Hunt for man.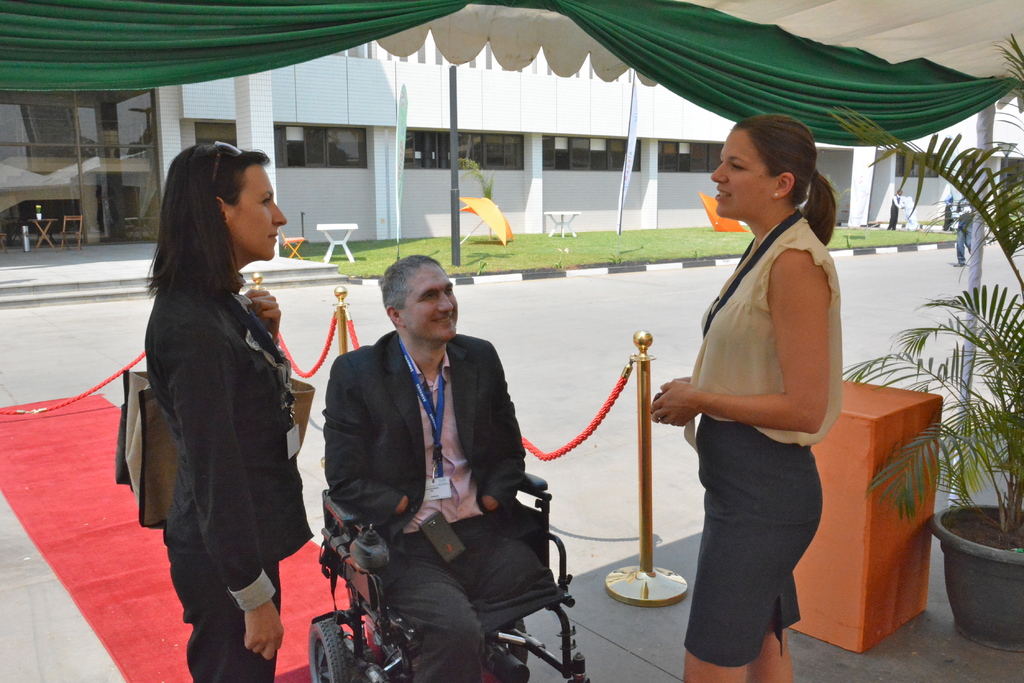
Hunted down at l=308, t=262, r=576, b=668.
